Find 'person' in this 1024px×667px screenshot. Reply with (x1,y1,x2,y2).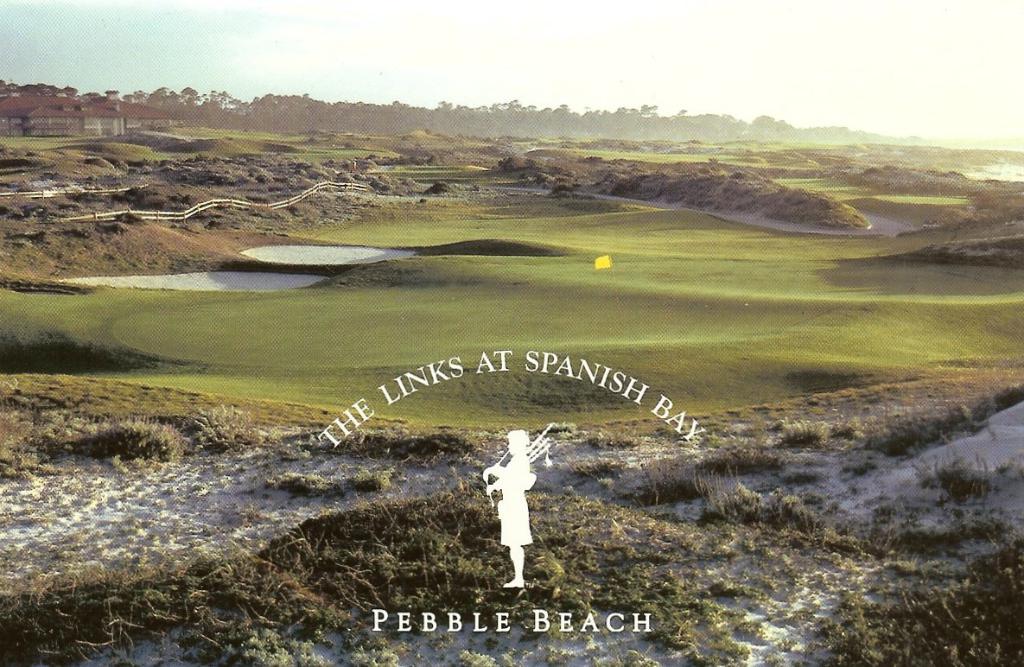
(479,423,541,591).
